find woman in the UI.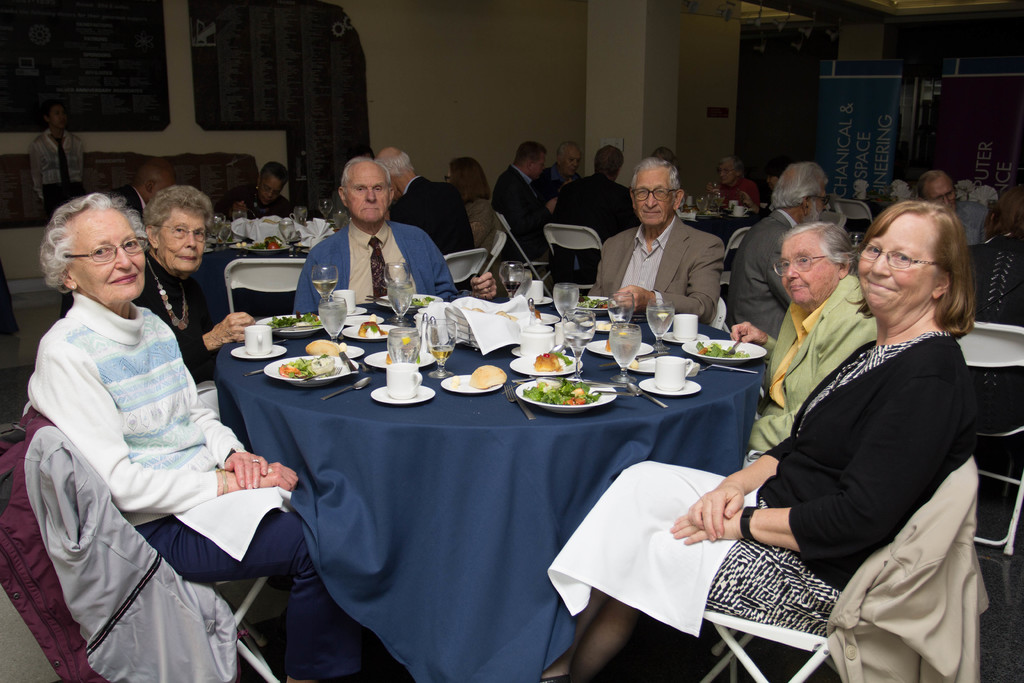
UI element at BBox(38, 192, 370, 682).
